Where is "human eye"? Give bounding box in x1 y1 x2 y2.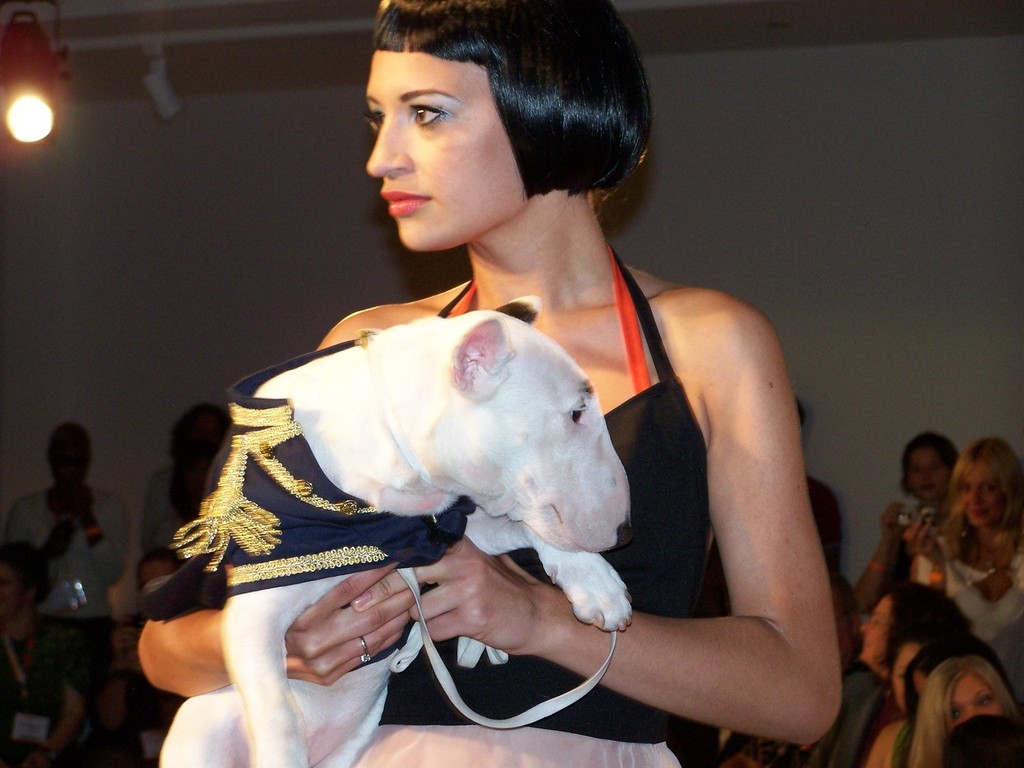
409 99 451 139.
